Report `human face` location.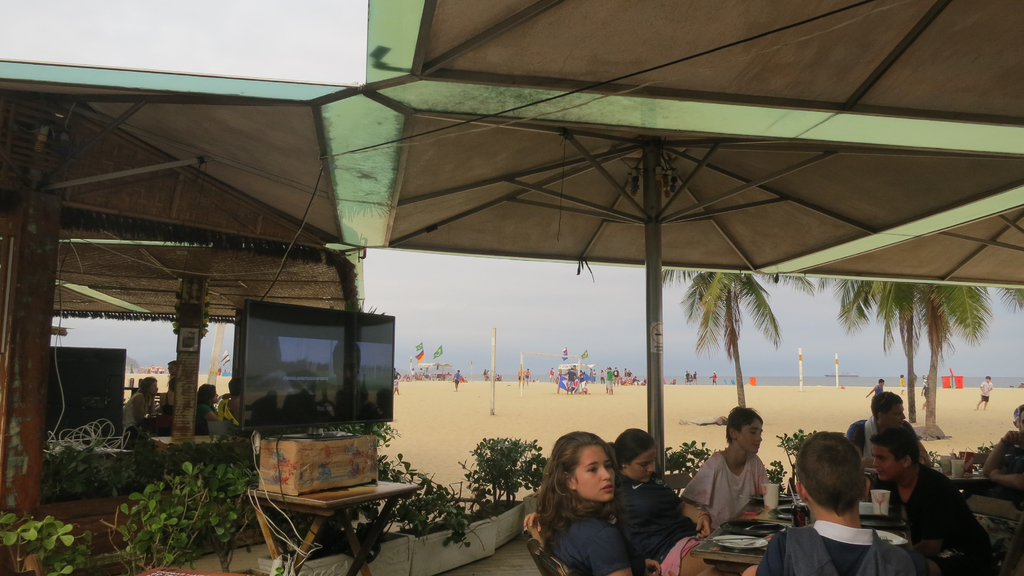
Report: bbox=(871, 439, 902, 479).
